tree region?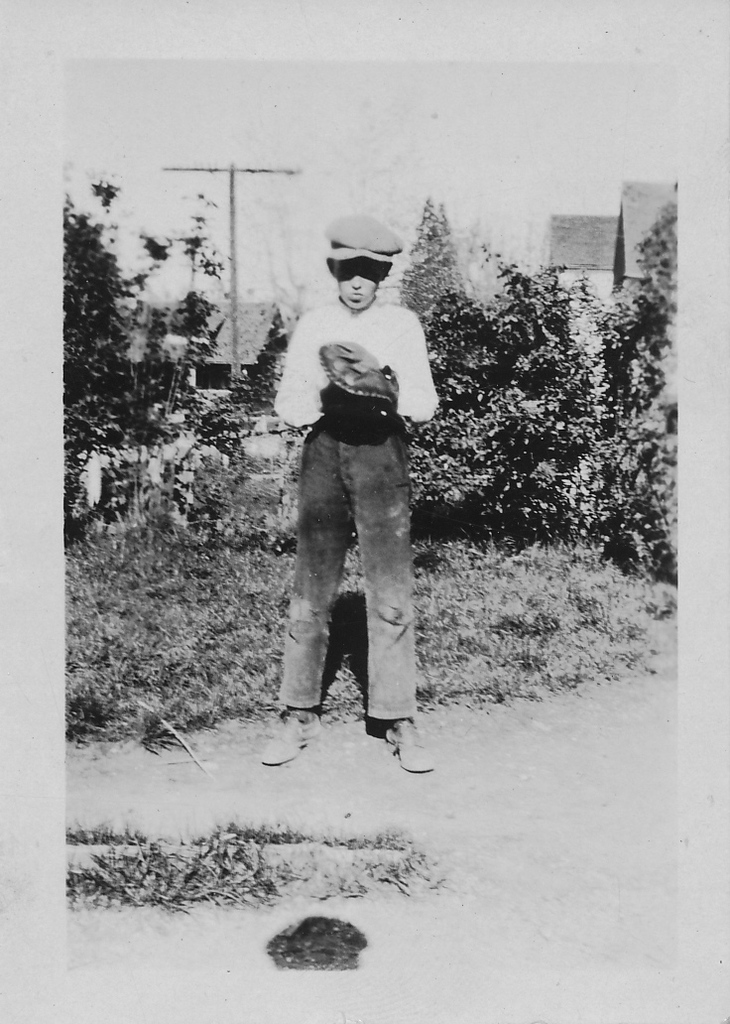
pyautogui.locateOnScreen(393, 171, 676, 551)
